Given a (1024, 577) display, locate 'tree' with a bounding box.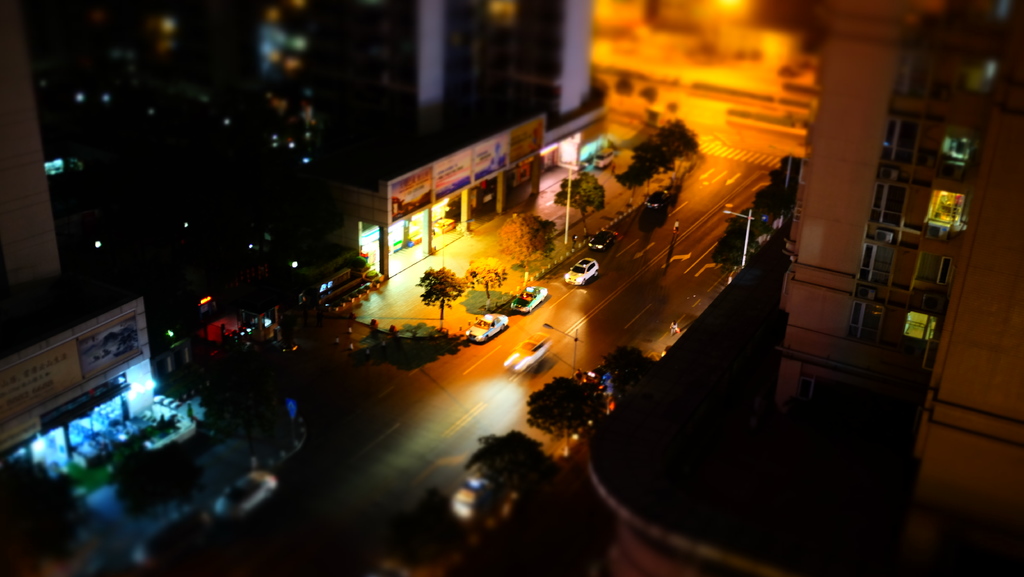
Located: 464,427,544,487.
